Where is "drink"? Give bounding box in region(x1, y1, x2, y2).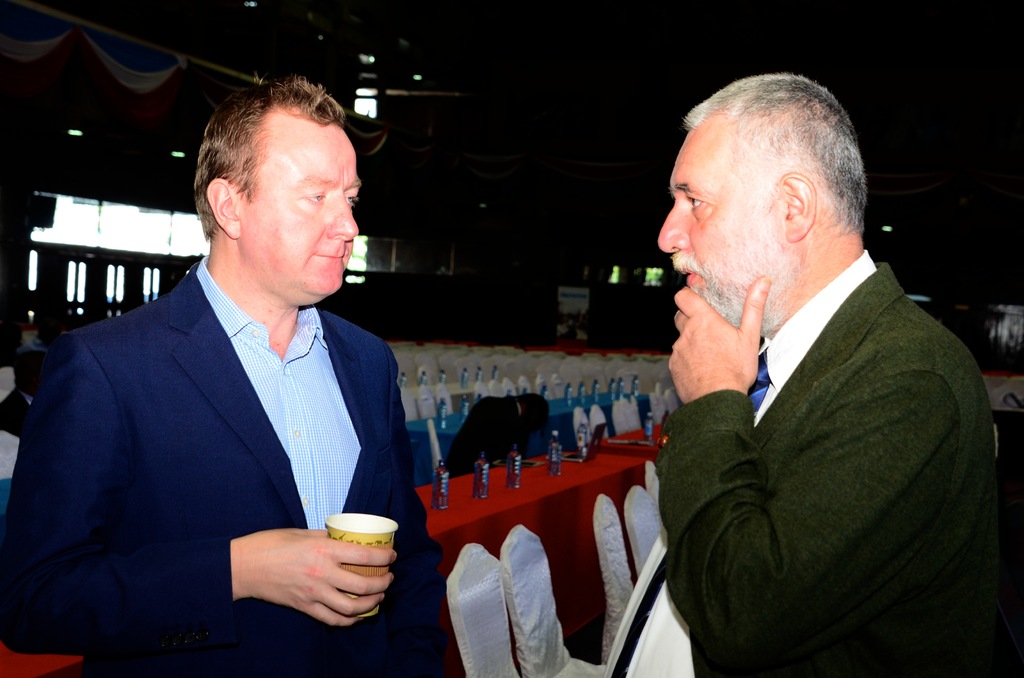
region(547, 430, 562, 478).
